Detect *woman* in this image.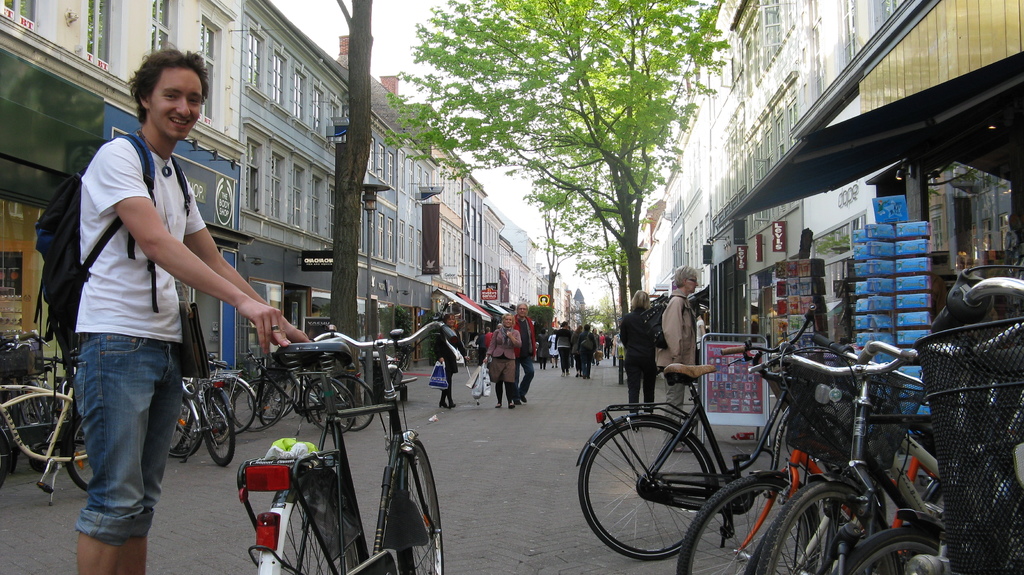
Detection: <region>573, 327, 581, 377</region>.
